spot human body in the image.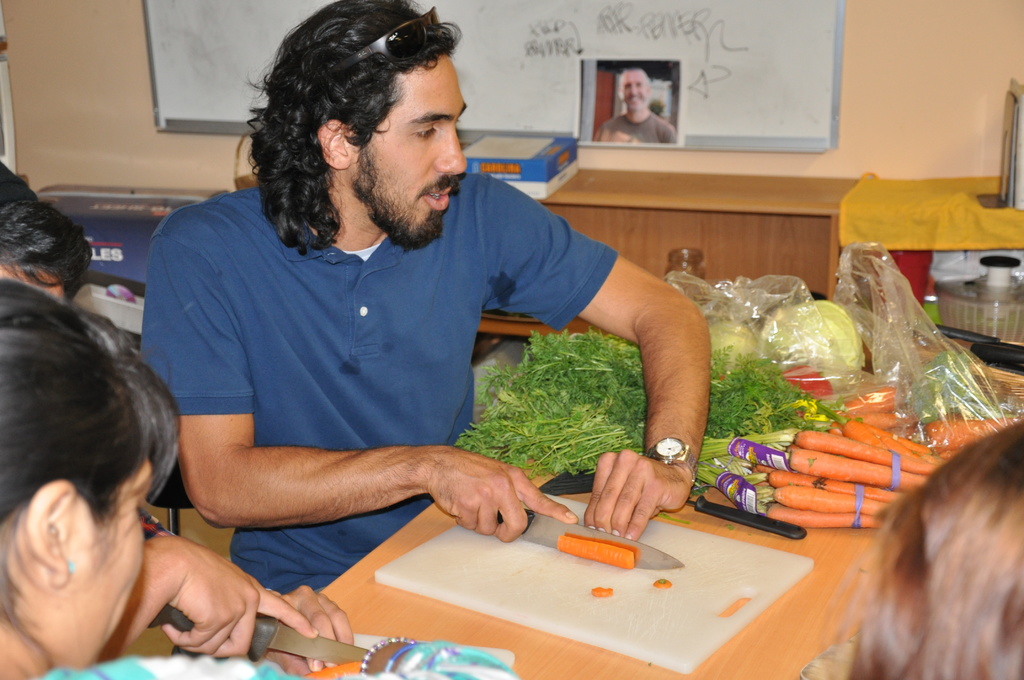
human body found at (33, 636, 524, 679).
